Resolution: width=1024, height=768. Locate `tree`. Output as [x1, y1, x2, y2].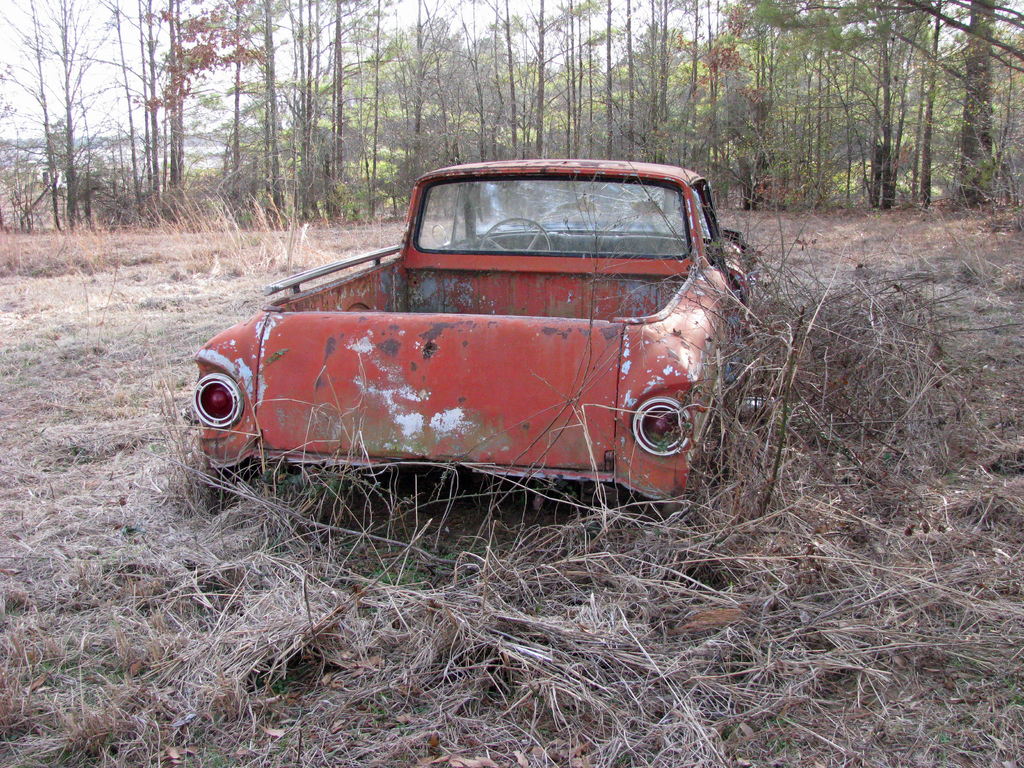
[727, 0, 1020, 68].
